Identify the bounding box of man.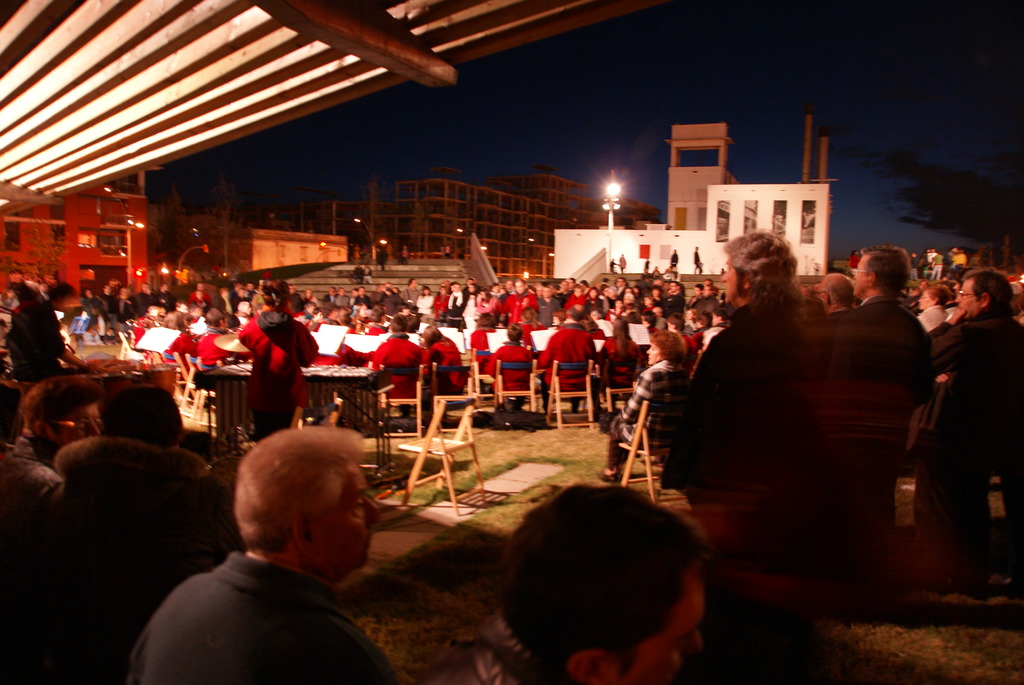
bbox(378, 283, 397, 318).
